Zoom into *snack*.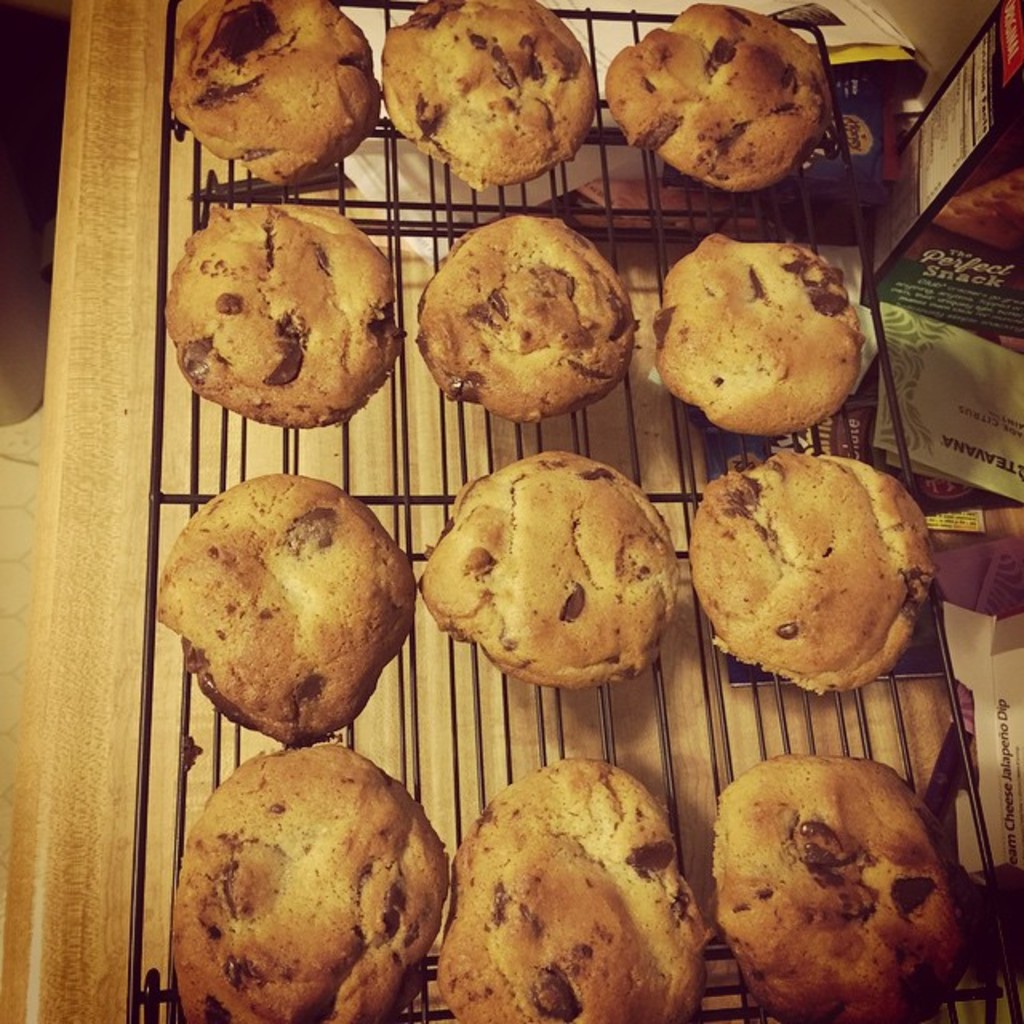
Zoom target: (170,734,450,1022).
